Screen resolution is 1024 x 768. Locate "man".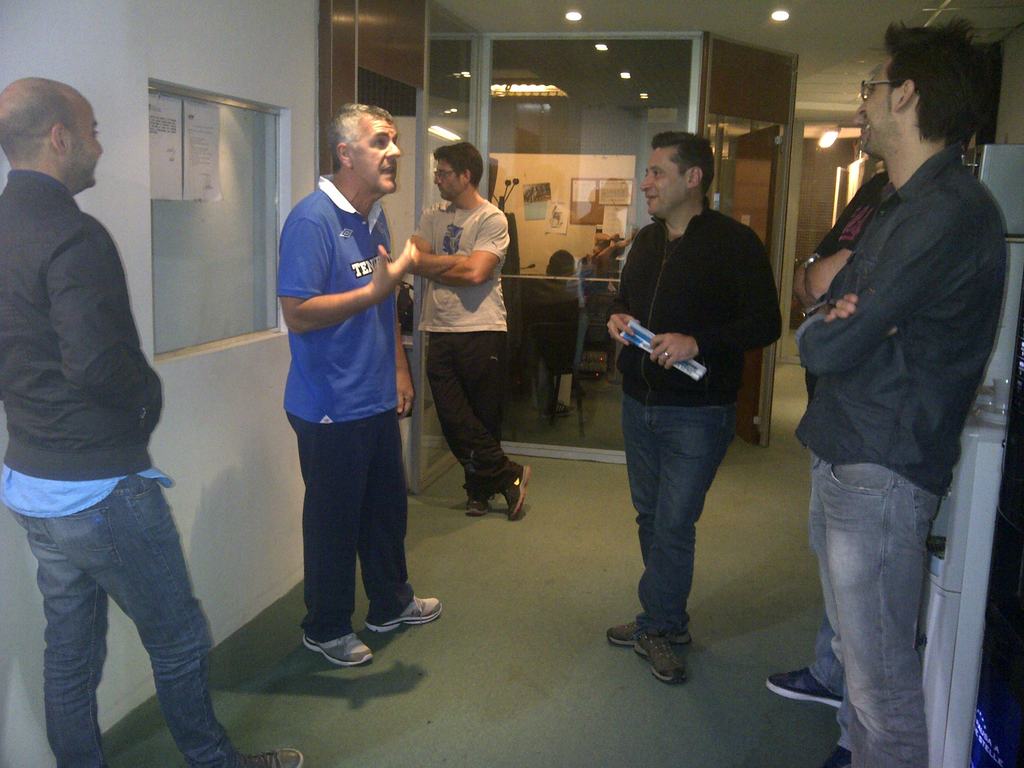
x1=2 y1=72 x2=303 y2=767.
